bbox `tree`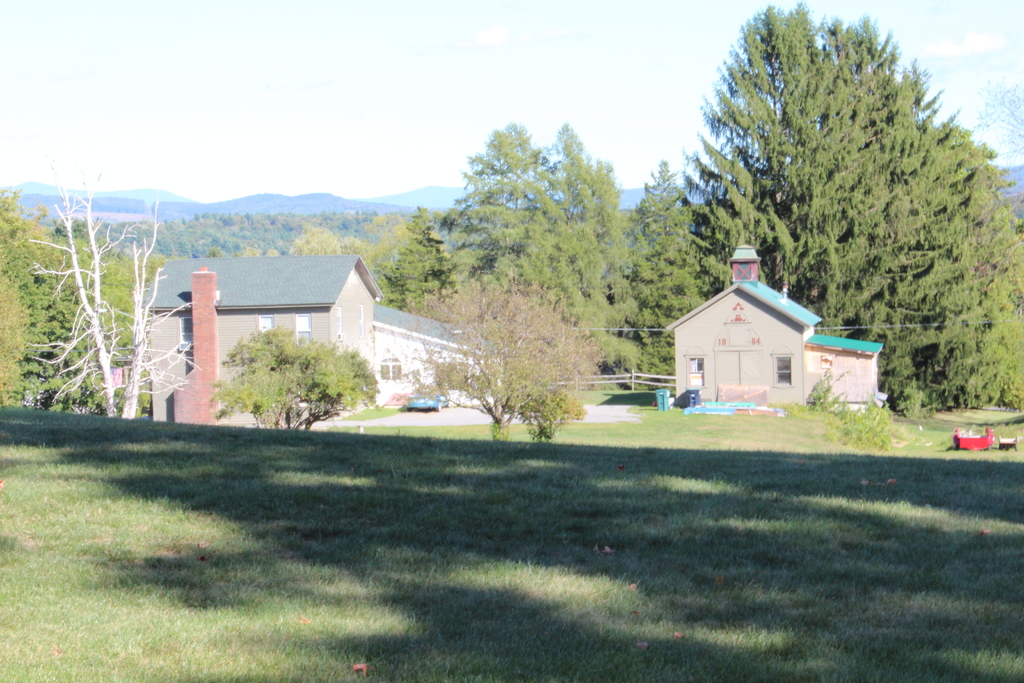
{"left": 202, "top": 199, "right": 406, "bottom": 302}
